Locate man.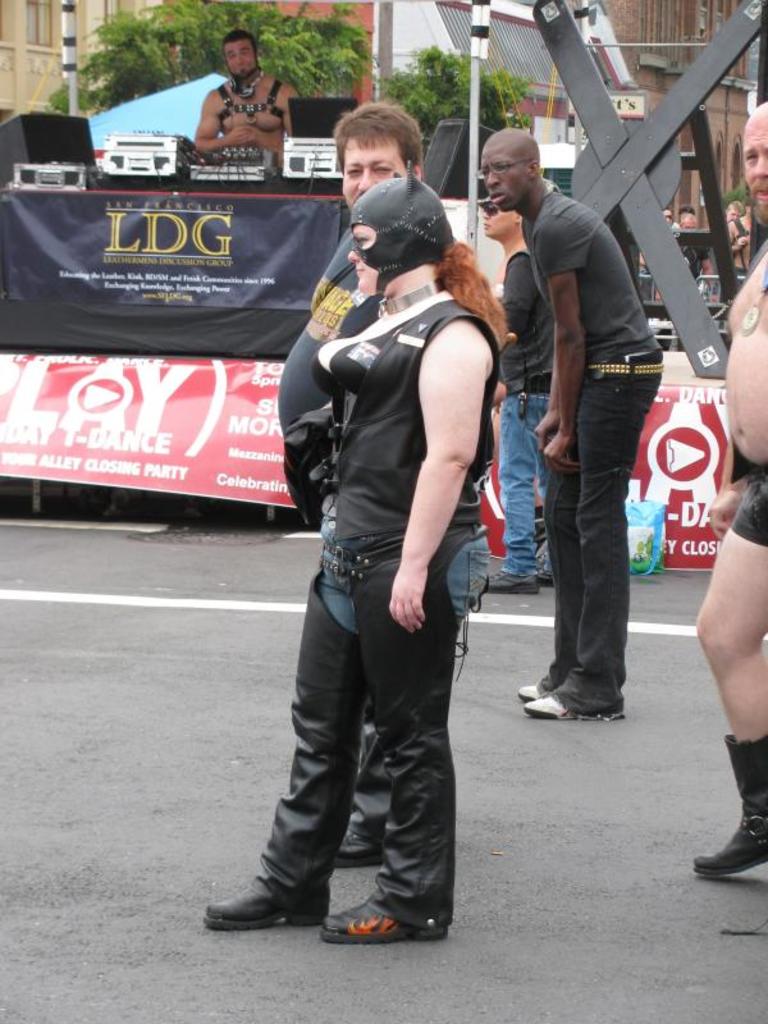
Bounding box: (191, 32, 300, 164).
